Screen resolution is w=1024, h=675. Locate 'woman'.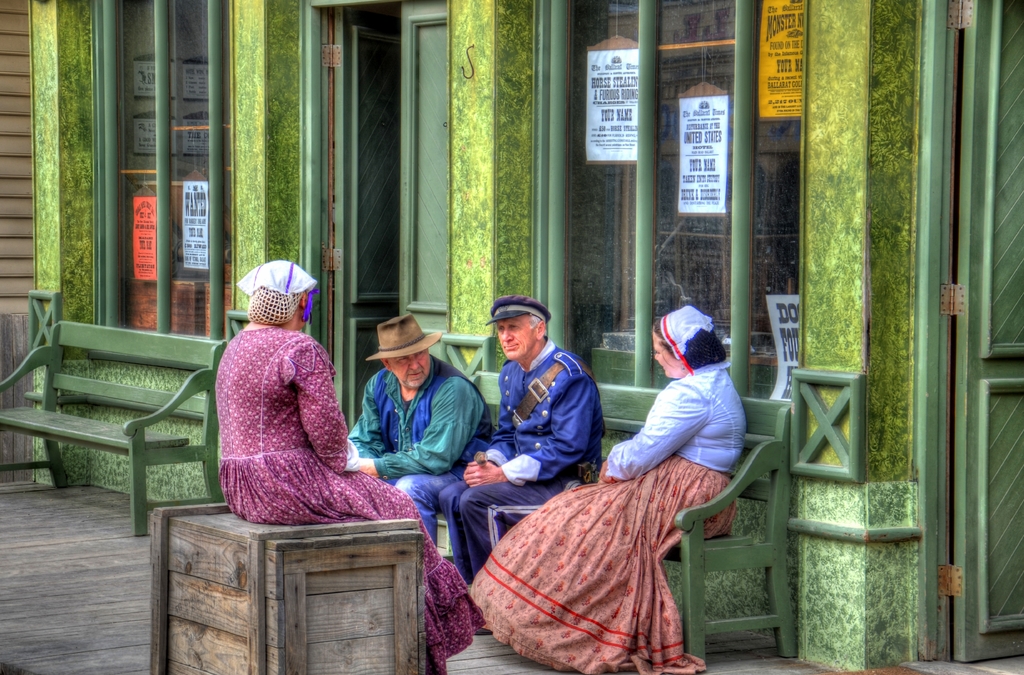
[216, 257, 486, 674].
